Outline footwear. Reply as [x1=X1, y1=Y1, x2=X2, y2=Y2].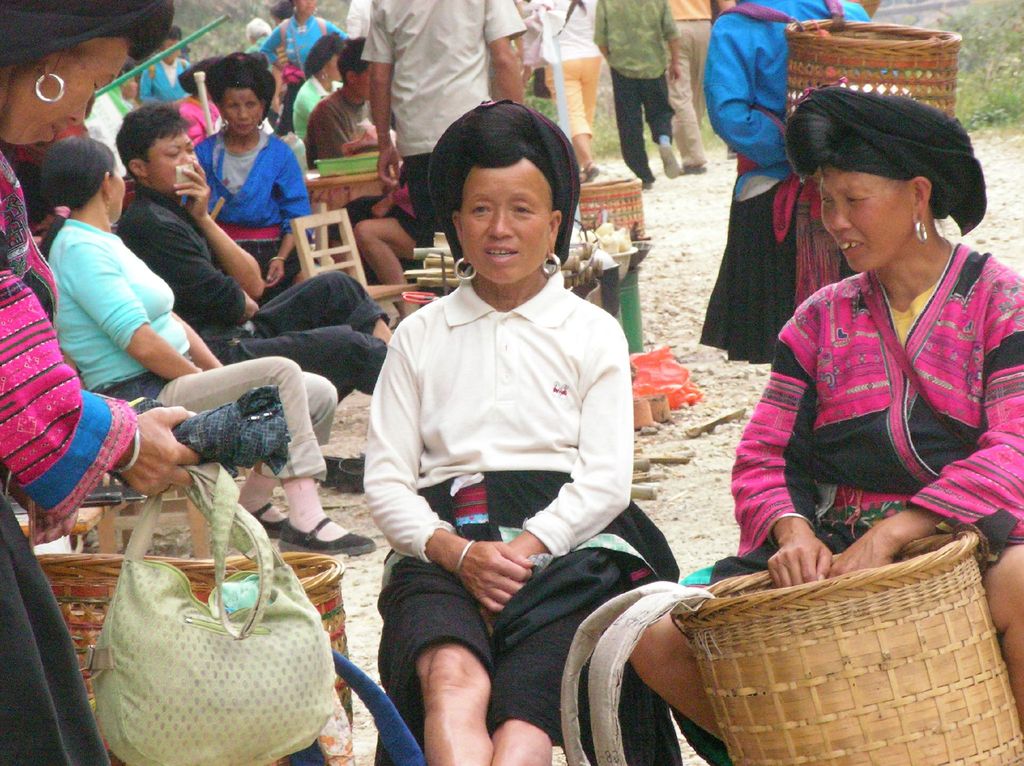
[x1=244, y1=504, x2=289, y2=541].
